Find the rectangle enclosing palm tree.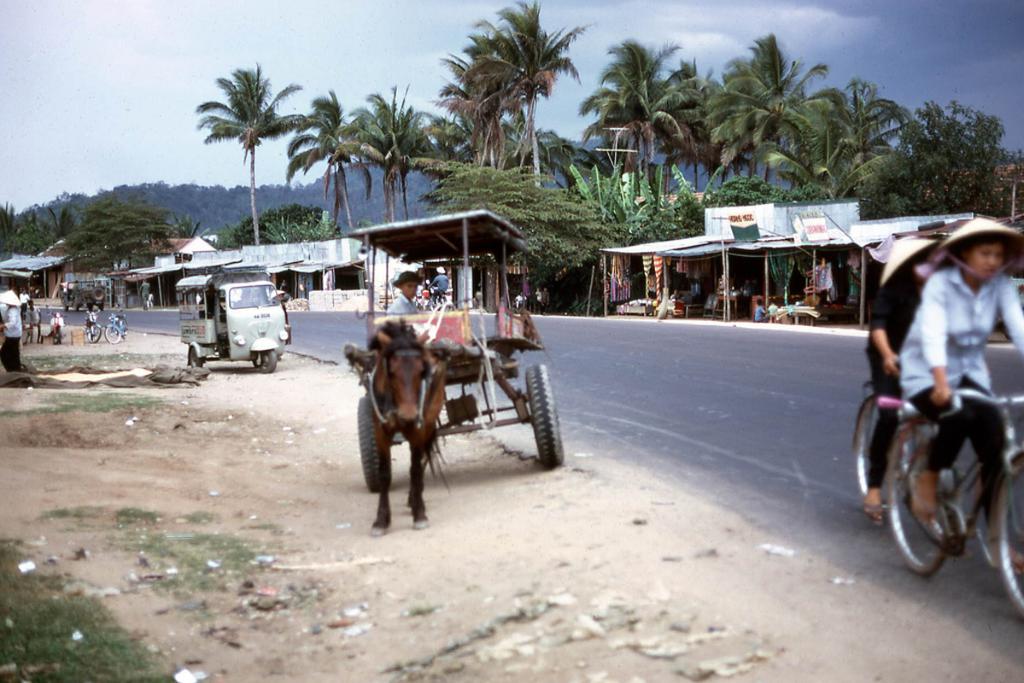
{"x1": 329, "y1": 85, "x2": 447, "y2": 227}.
